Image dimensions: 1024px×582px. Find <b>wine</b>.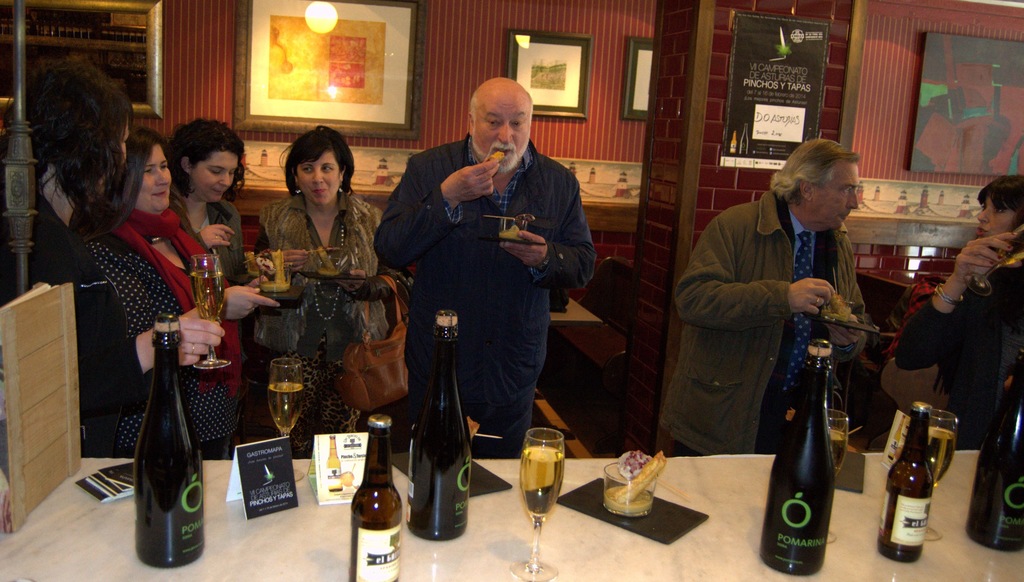
<region>966, 347, 1023, 549</region>.
